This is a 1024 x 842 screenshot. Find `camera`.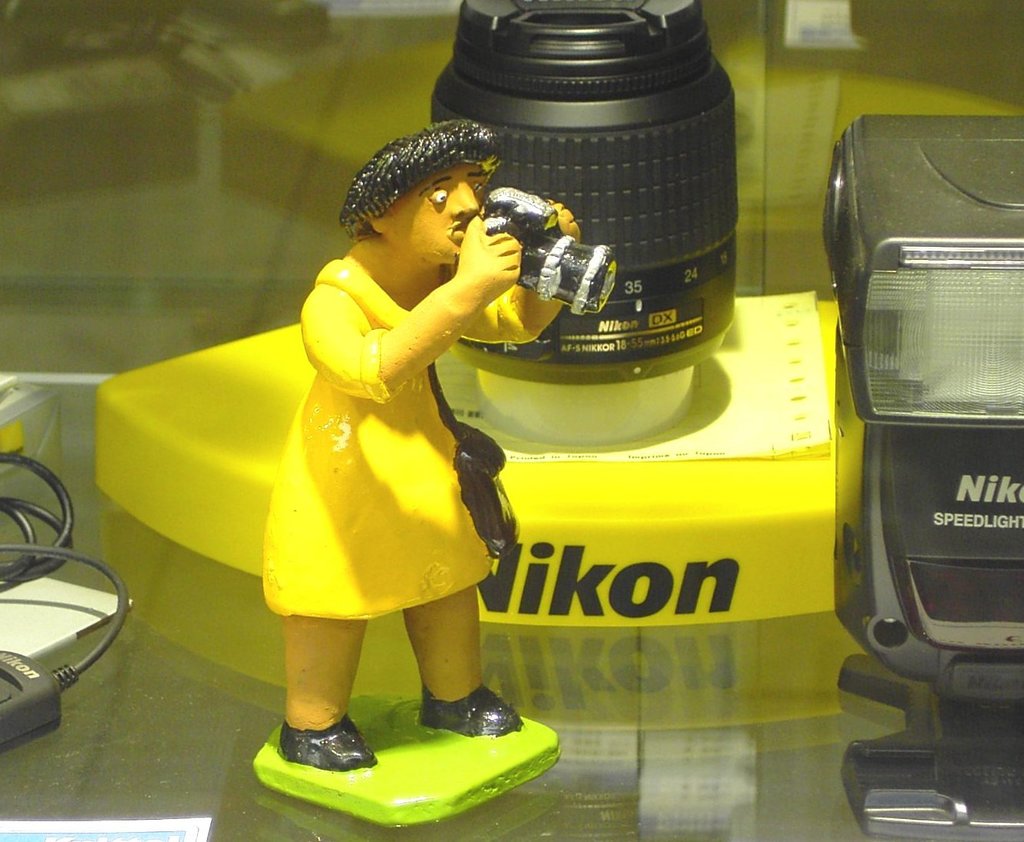
Bounding box: 824, 117, 1019, 841.
